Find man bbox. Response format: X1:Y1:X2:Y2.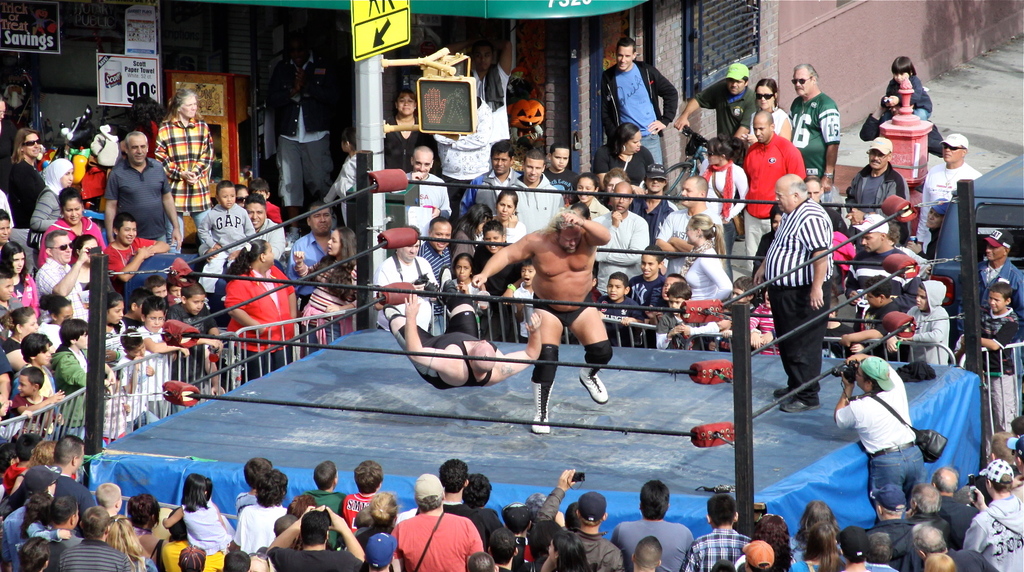
596:41:677:195.
